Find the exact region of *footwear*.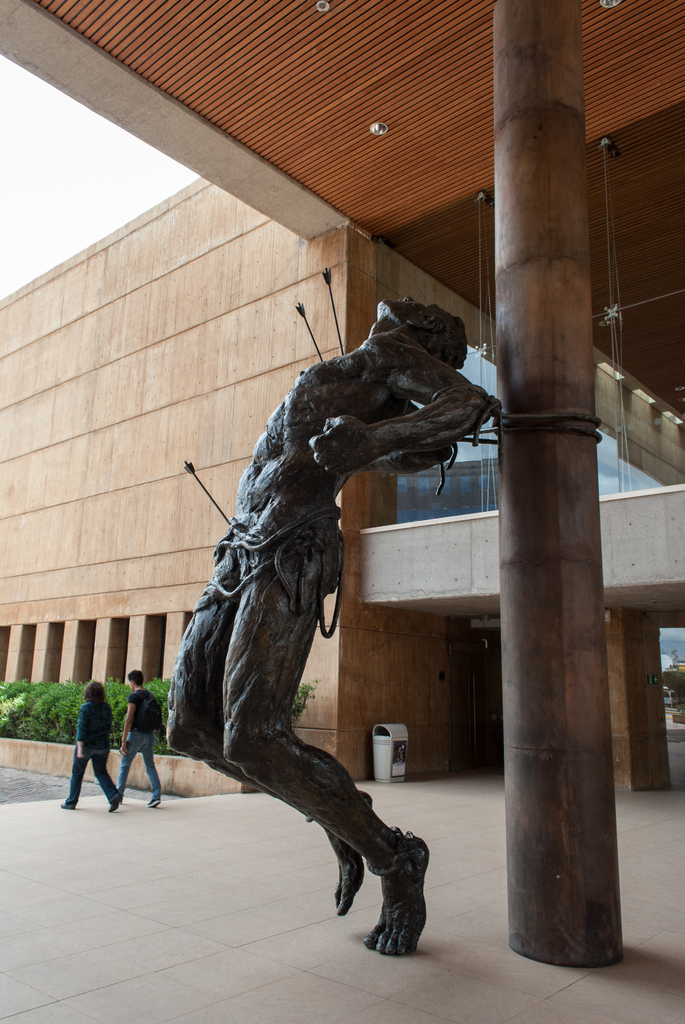
Exact region: (150, 800, 161, 812).
